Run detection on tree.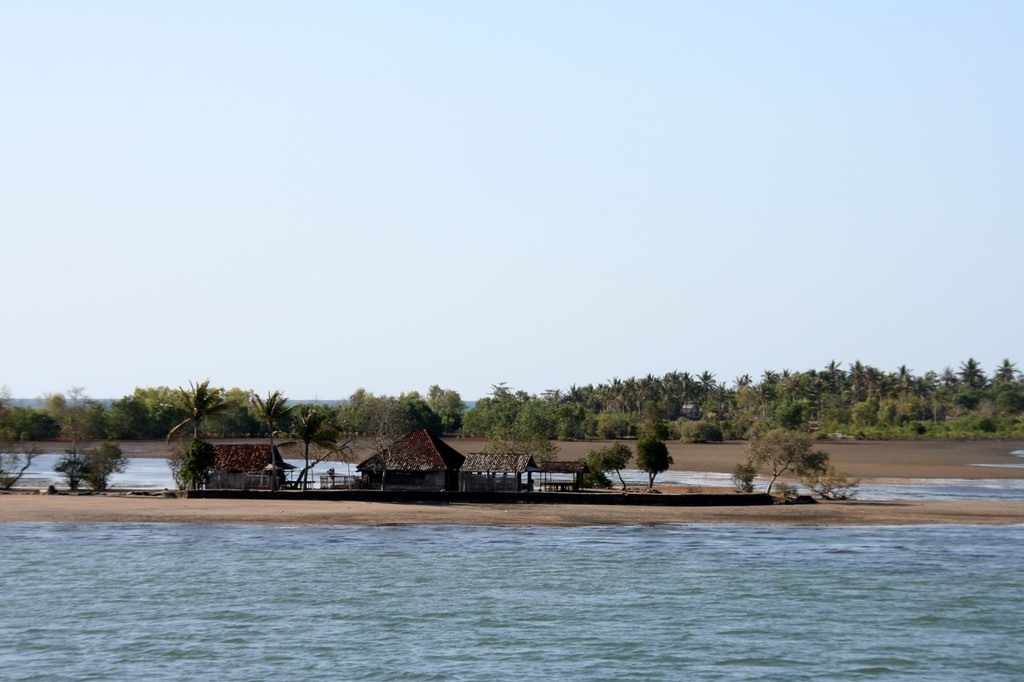
Result: 291, 405, 335, 490.
